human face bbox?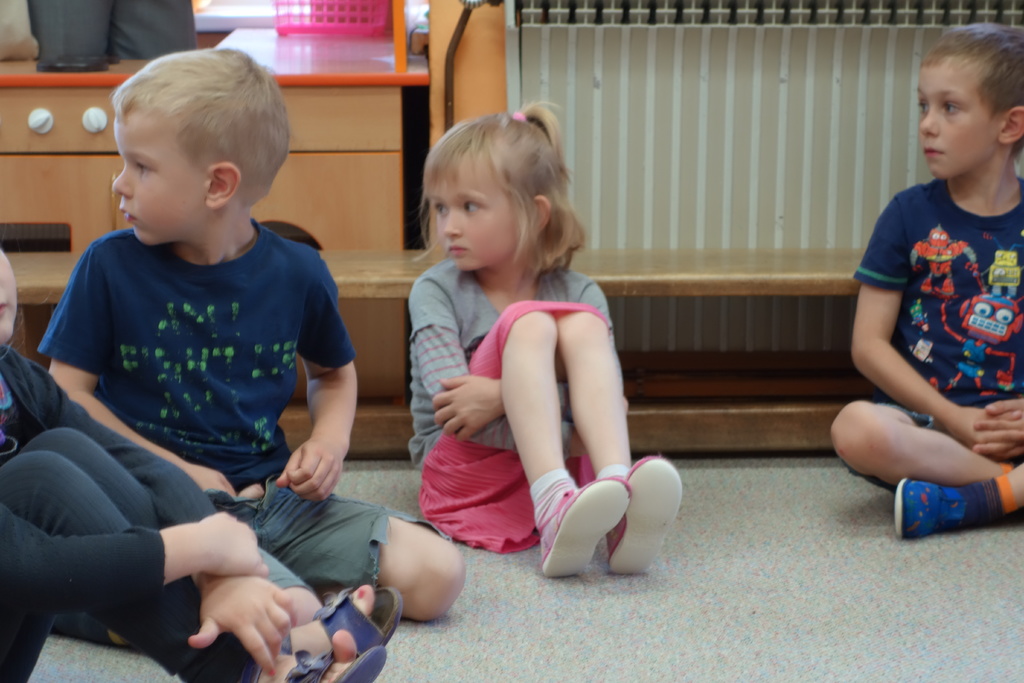
bbox=[919, 59, 988, 179]
